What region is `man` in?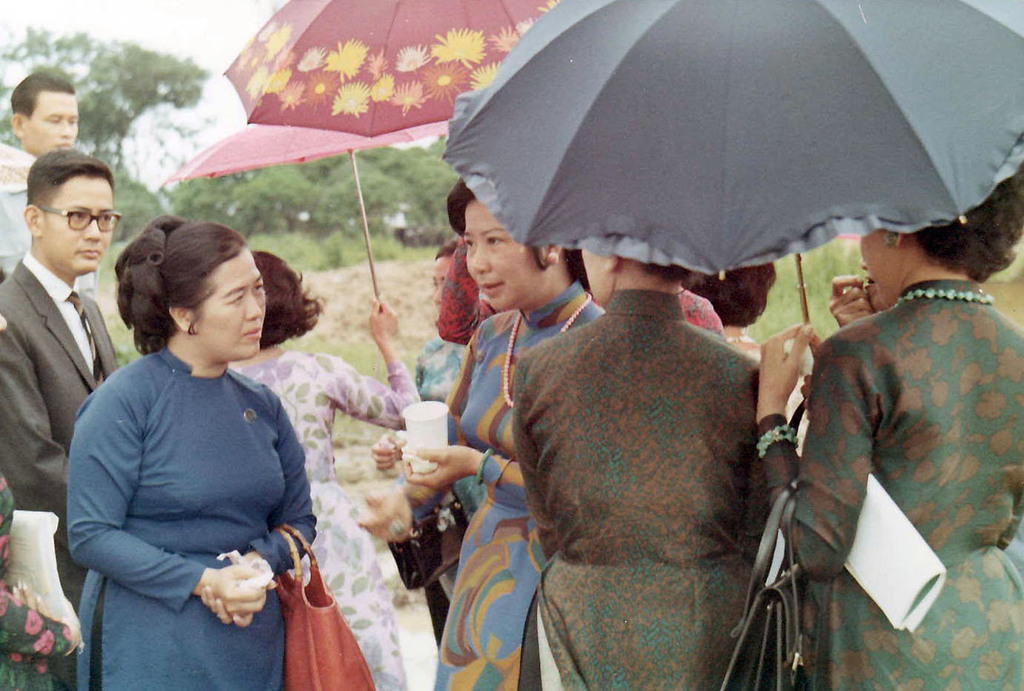
left=0, top=74, right=95, bottom=295.
